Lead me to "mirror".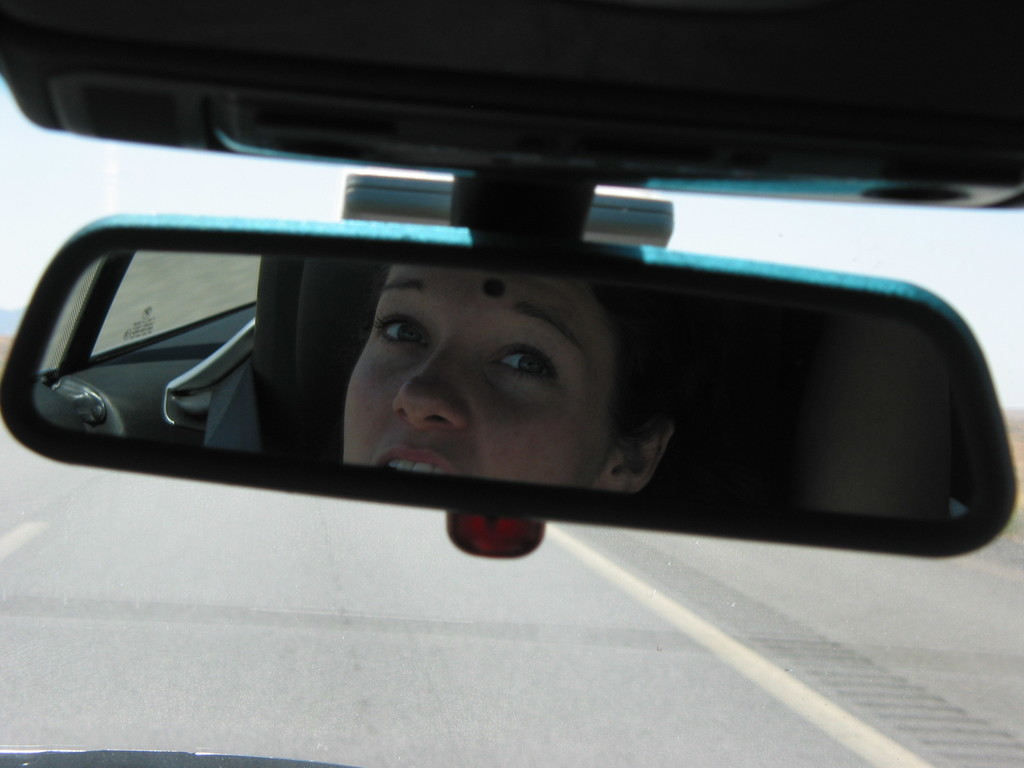
Lead to {"left": 36, "top": 252, "right": 1002, "bottom": 521}.
